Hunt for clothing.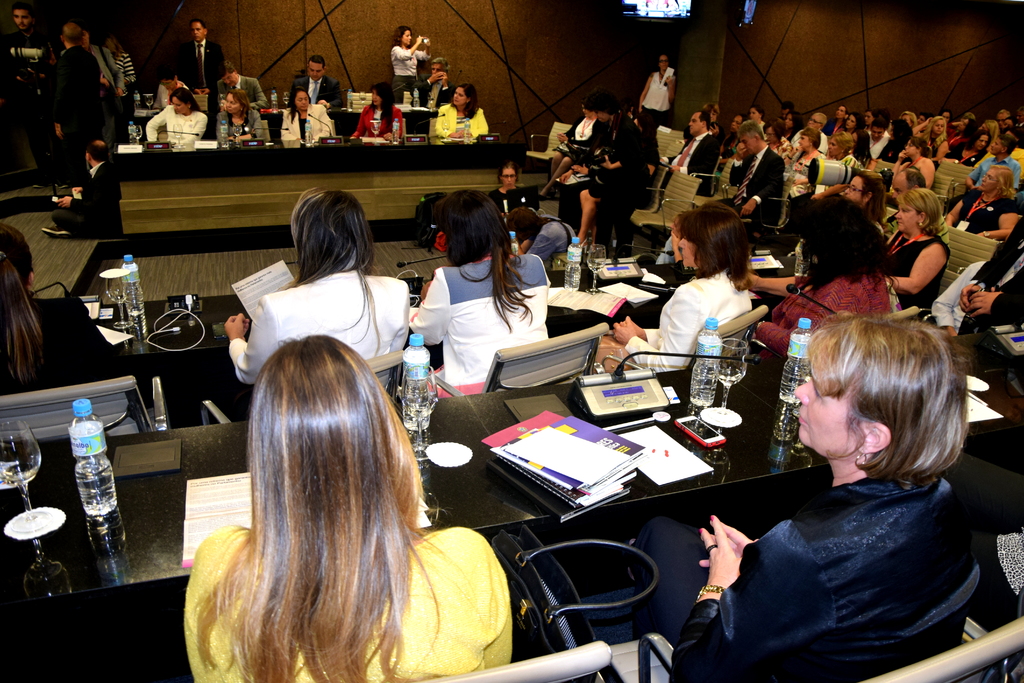
Hunted down at <box>680,402,995,682</box>.
